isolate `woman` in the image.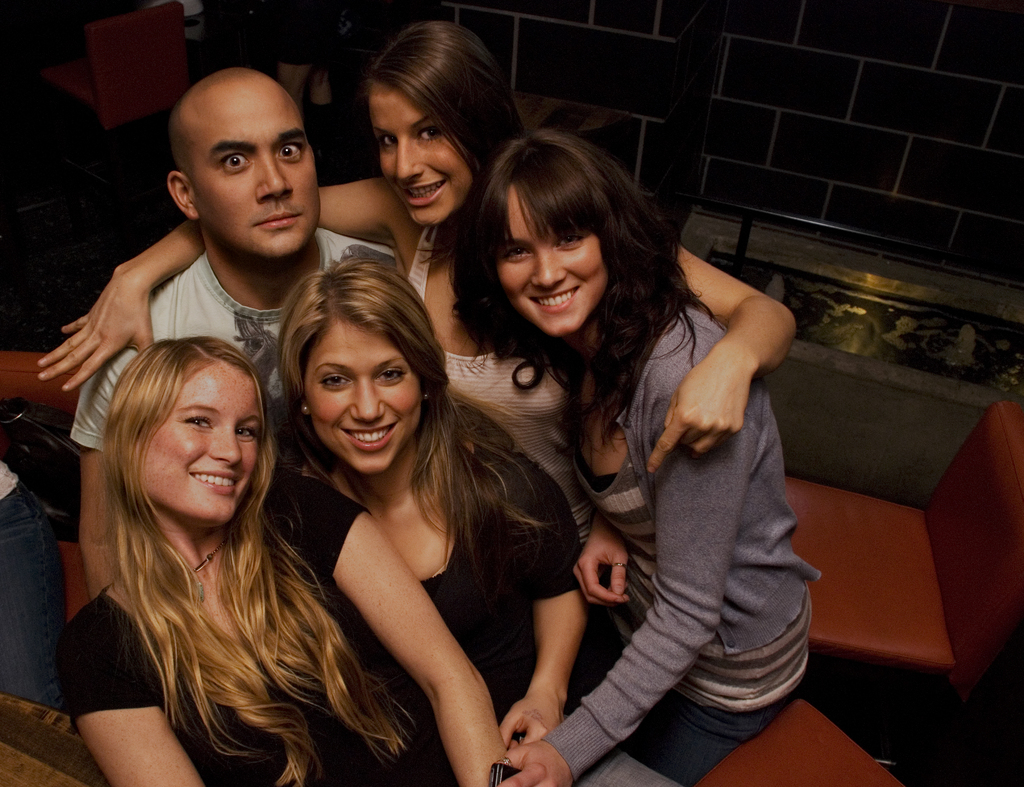
Isolated region: (42,333,516,786).
